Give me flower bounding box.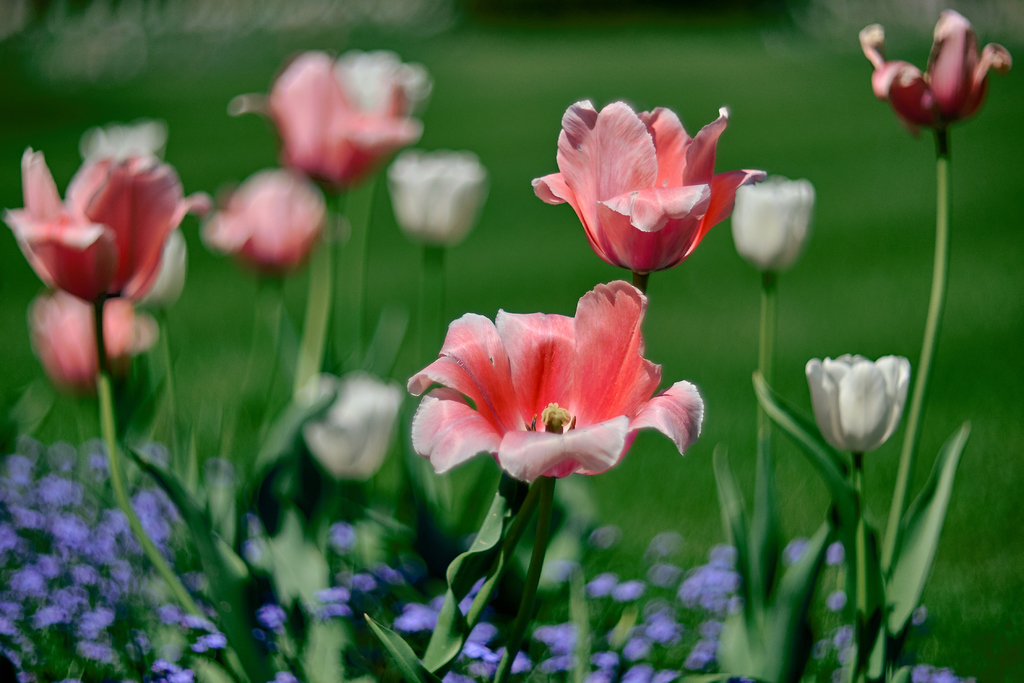
x1=854, y1=4, x2=1012, y2=136.
